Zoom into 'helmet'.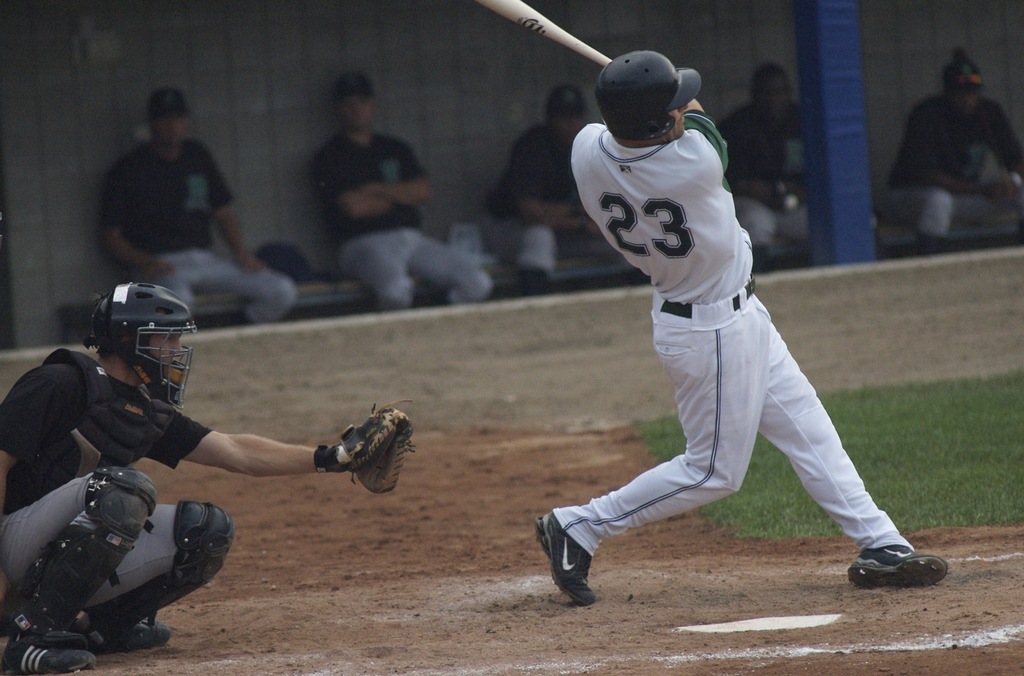
Zoom target: select_region(148, 88, 186, 117).
